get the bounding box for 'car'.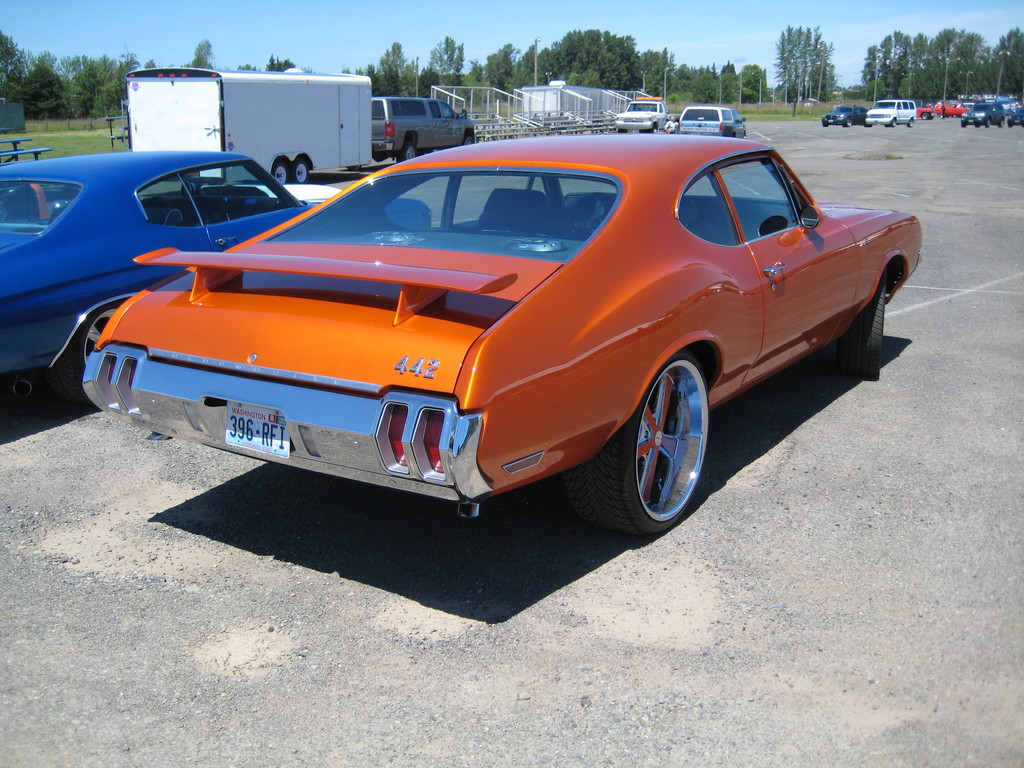
614/101/663/132.
